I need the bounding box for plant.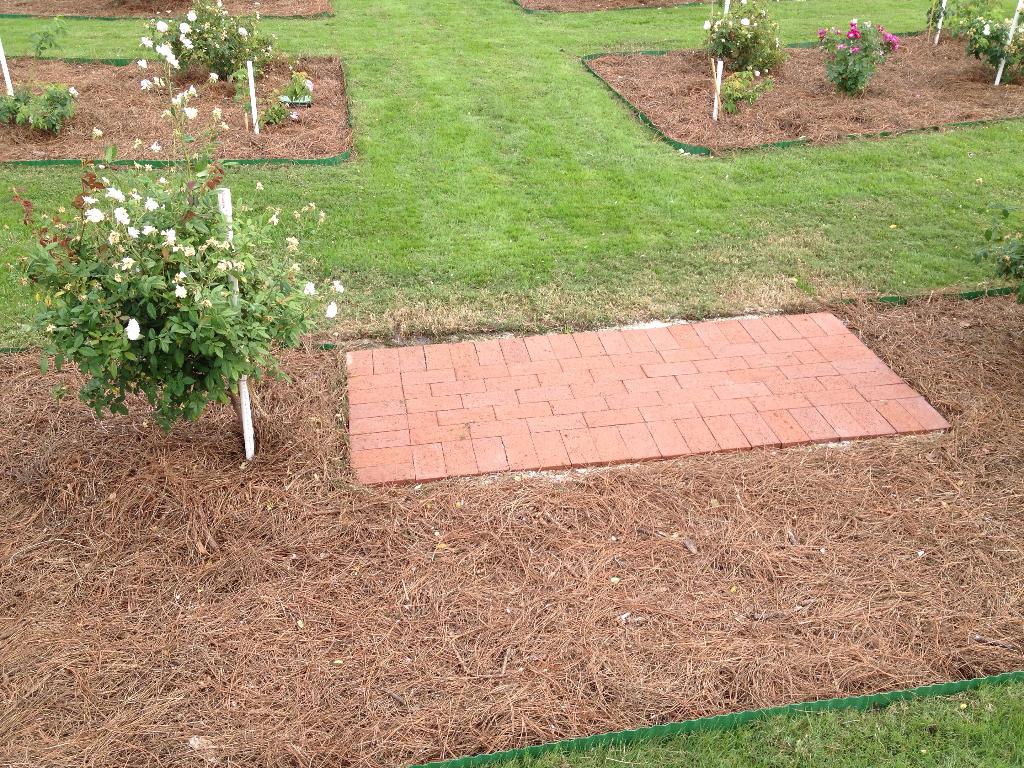
Here it is: bbox=(962, 0, 1023, 88).
